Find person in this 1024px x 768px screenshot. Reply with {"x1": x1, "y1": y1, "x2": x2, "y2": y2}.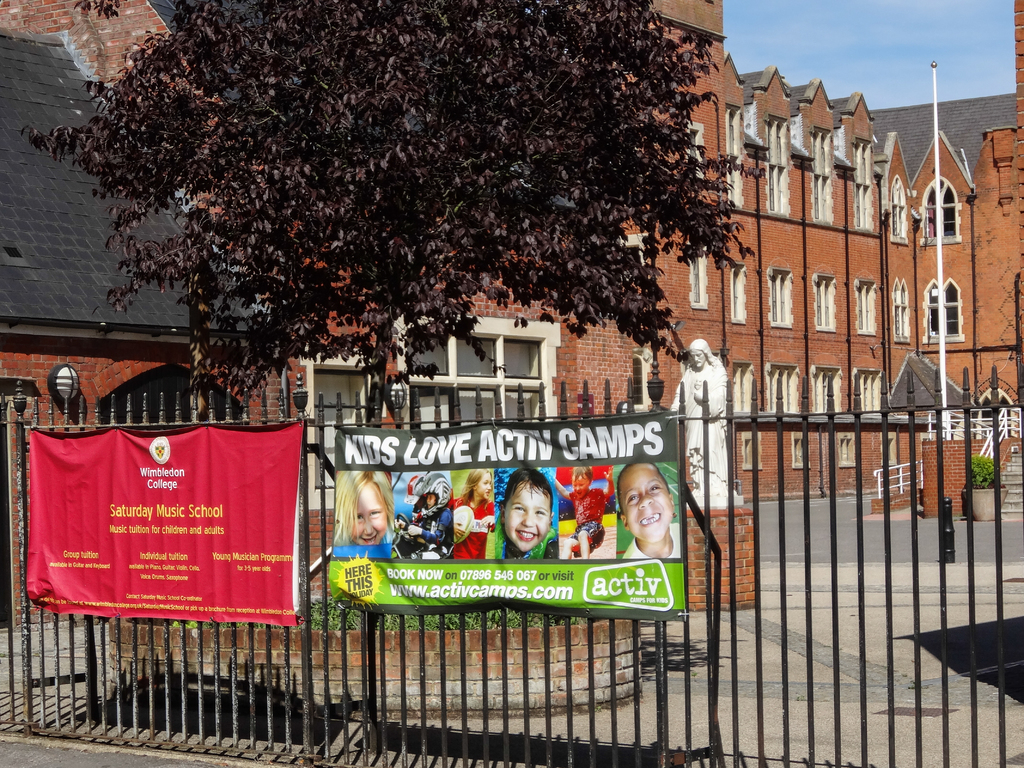
{"x1": 334, "y1": 470, "x2": 397, "y2": 546}.
